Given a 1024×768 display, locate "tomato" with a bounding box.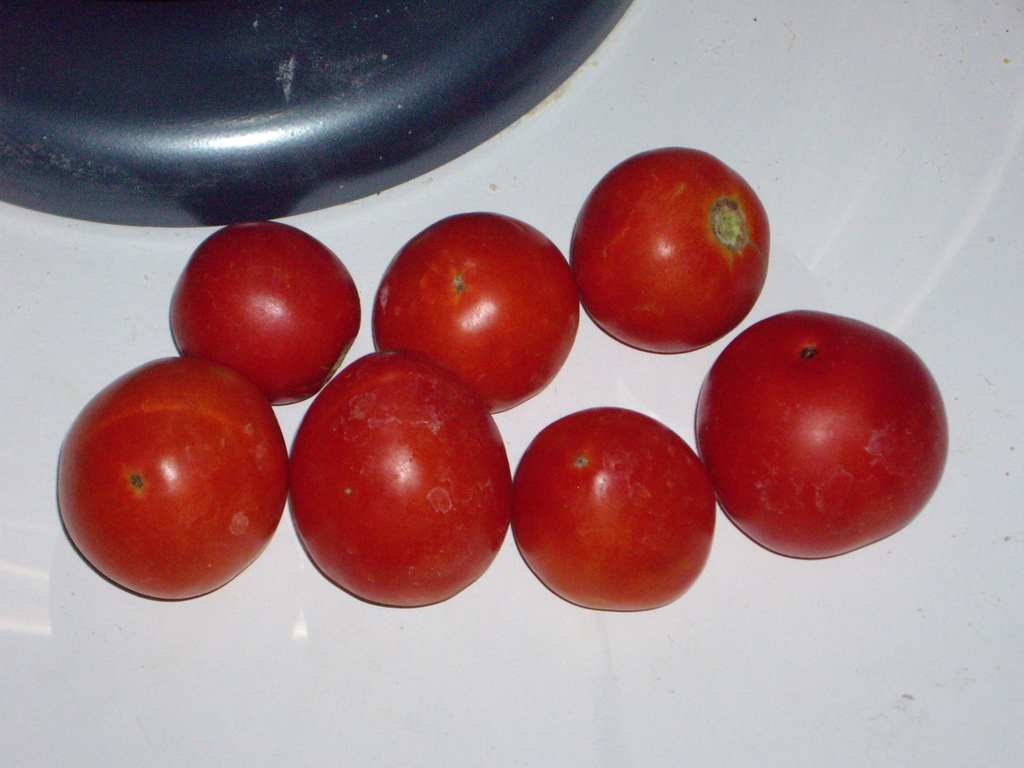
Located: {"left": 168, "top": 220, "right": 361, "bottom": 407}.
